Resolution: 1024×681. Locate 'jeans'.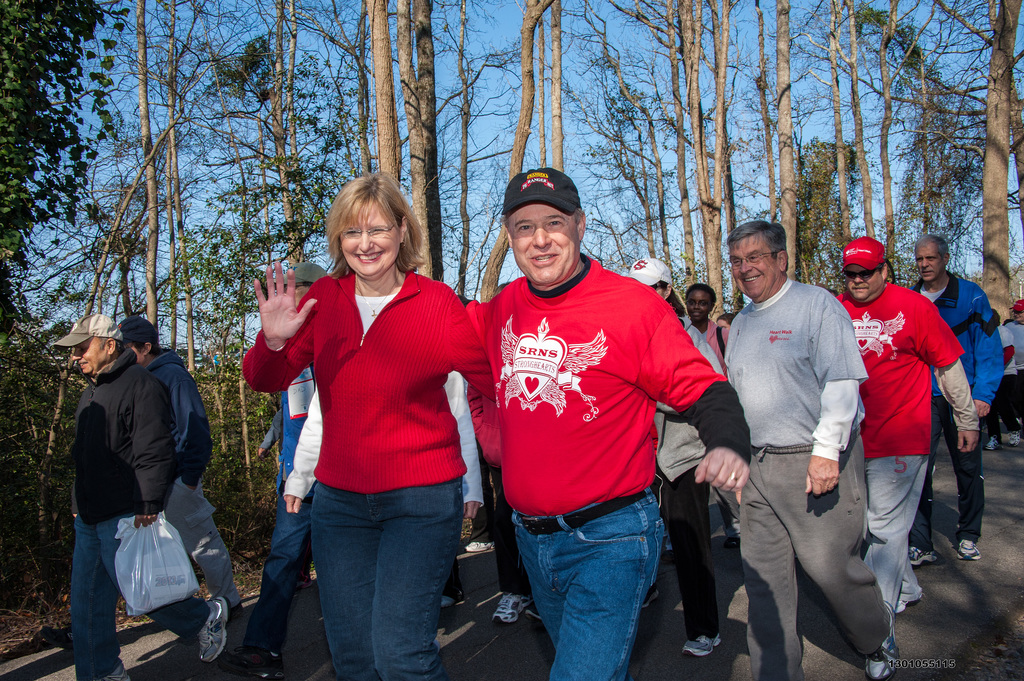
box(179, 467, 243, 591).
